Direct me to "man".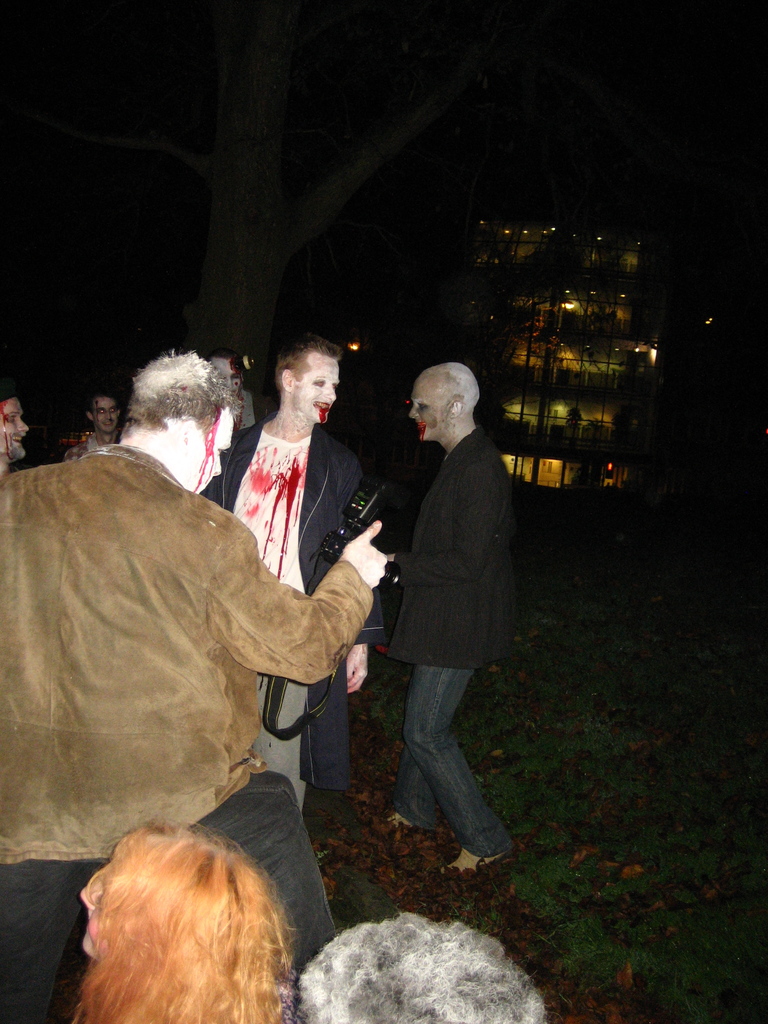
Direction: x1=348, y1=339, x2=533, y2=881.
